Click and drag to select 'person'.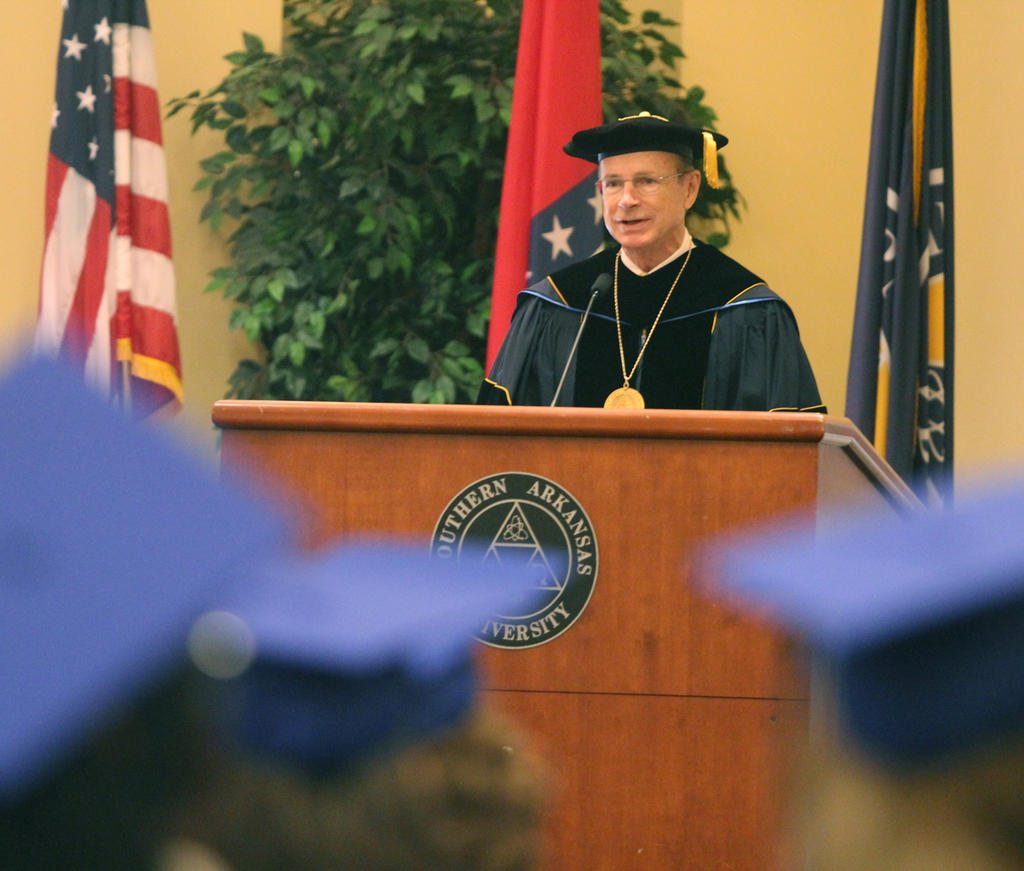
Selection: [x1=713, y1=468, x2=1023, y2=870].
